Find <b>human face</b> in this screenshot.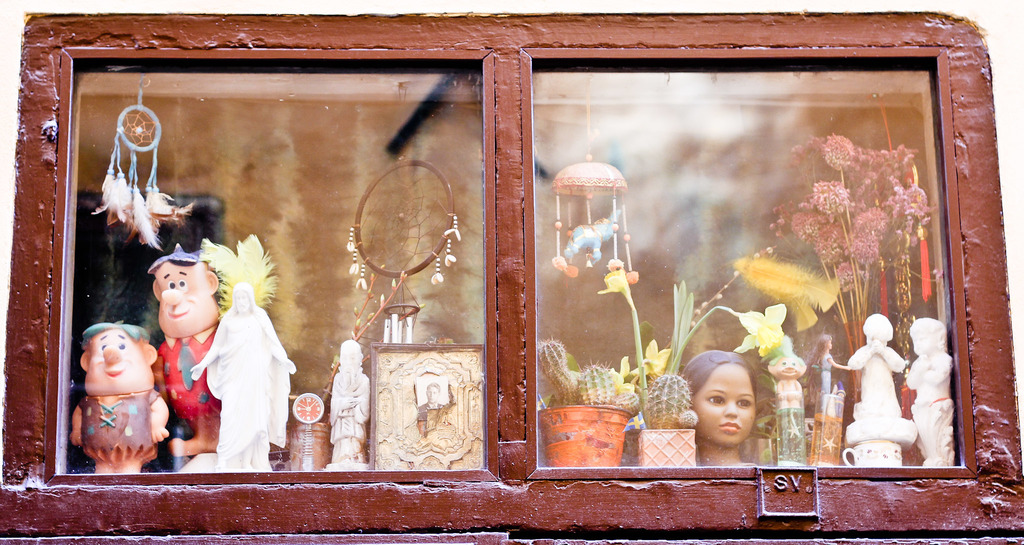
The bounding box for <b>human face</b> is <box>83,329,148,392</box>.
